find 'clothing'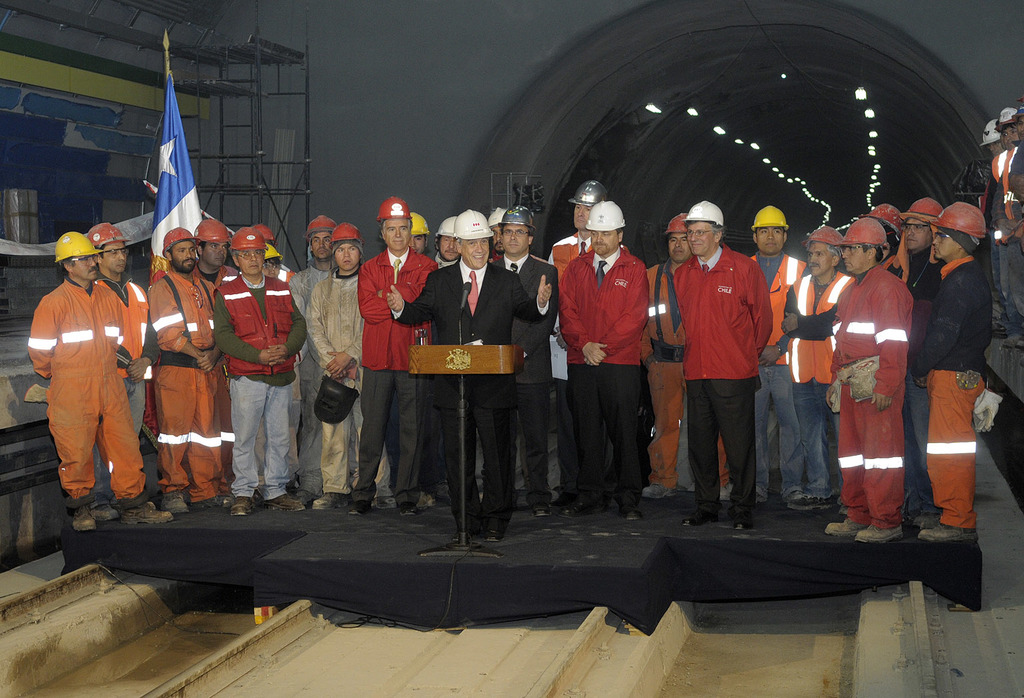
detection(747, 252, 811, 489)
